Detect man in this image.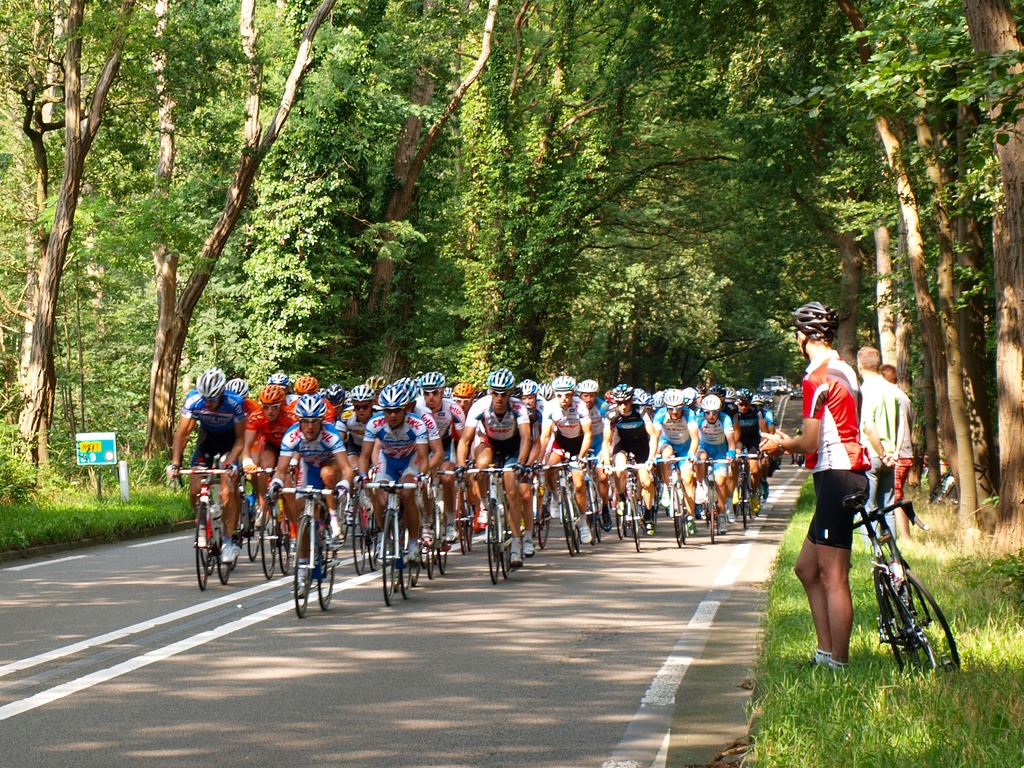
Detection: box(646, 386, 701, 536).
